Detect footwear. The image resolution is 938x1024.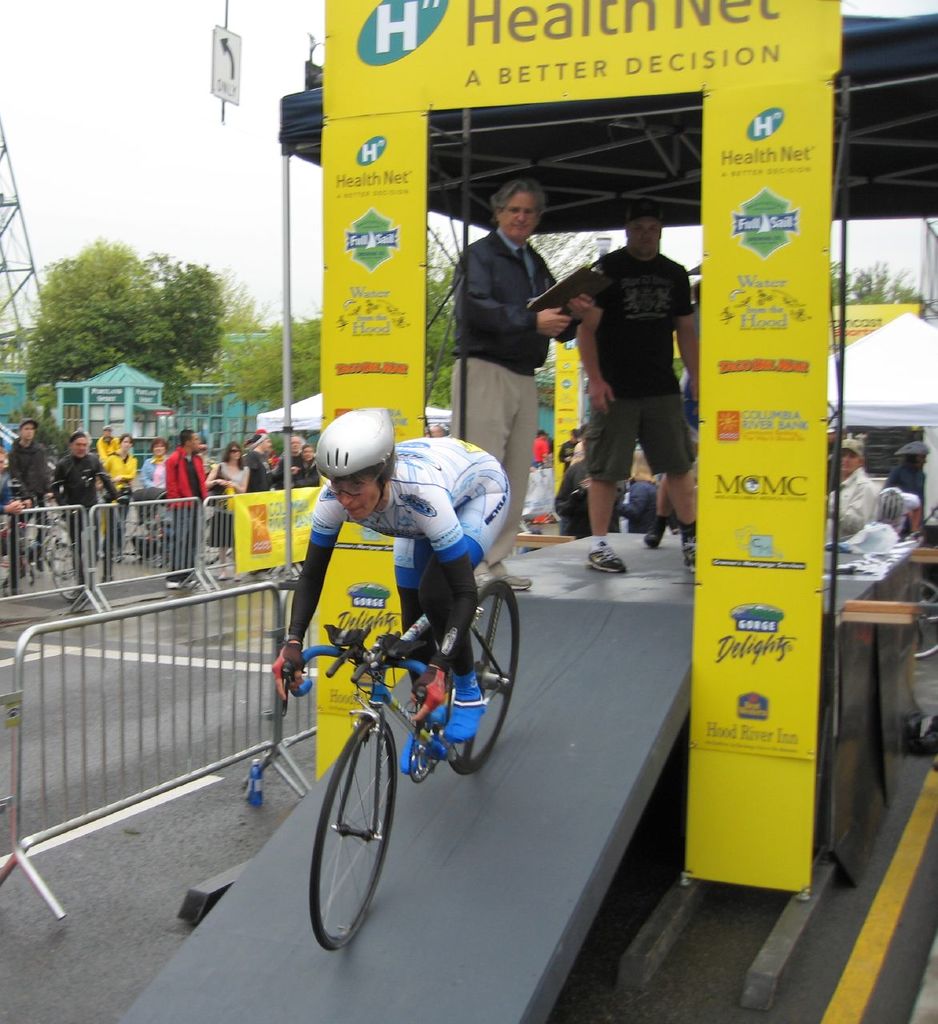
(445,670,489,744).
